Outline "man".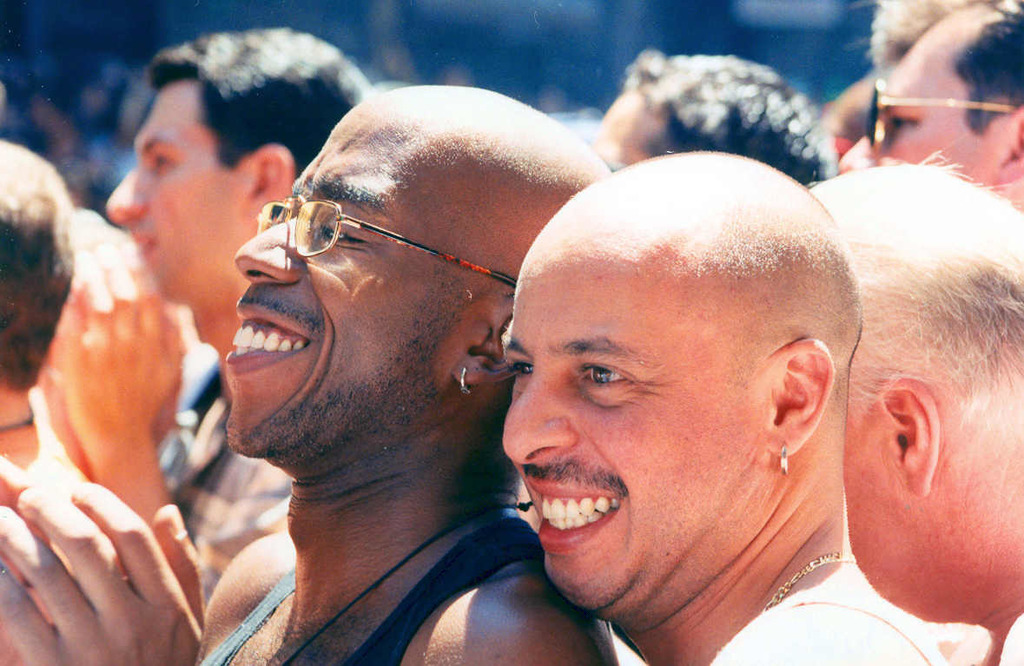
Outline: <box>804,148,1023,662</box>.
